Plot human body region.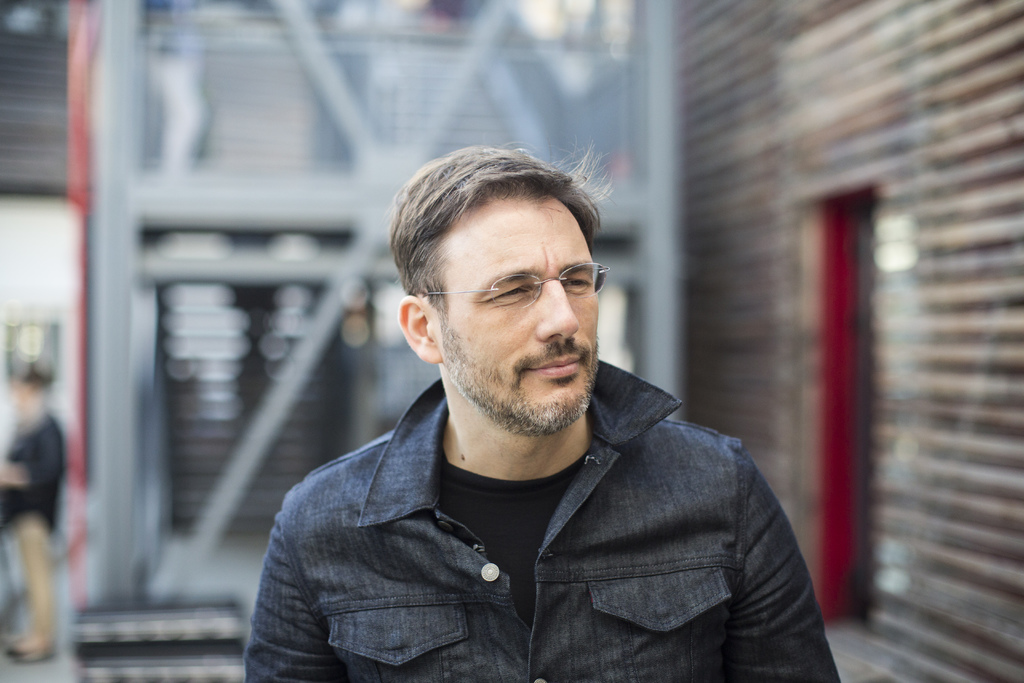
Plotted at Rect(214, 155, 827, 682).
